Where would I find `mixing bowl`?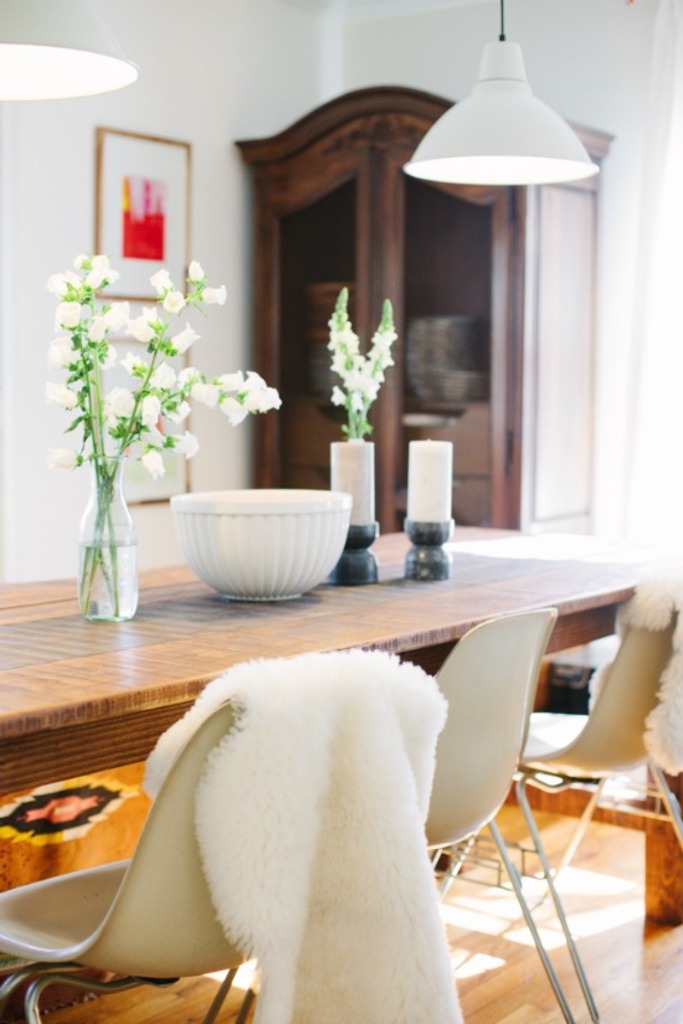
At l=154, t=495, r=359, b=611.
